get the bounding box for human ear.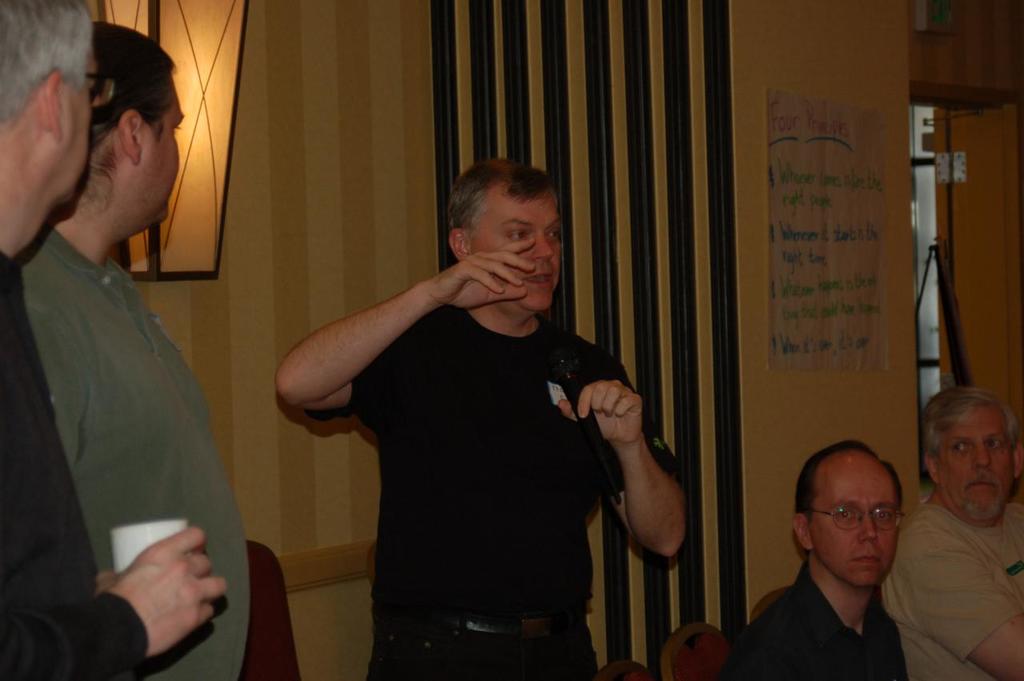
449, 227, 466, 263.
